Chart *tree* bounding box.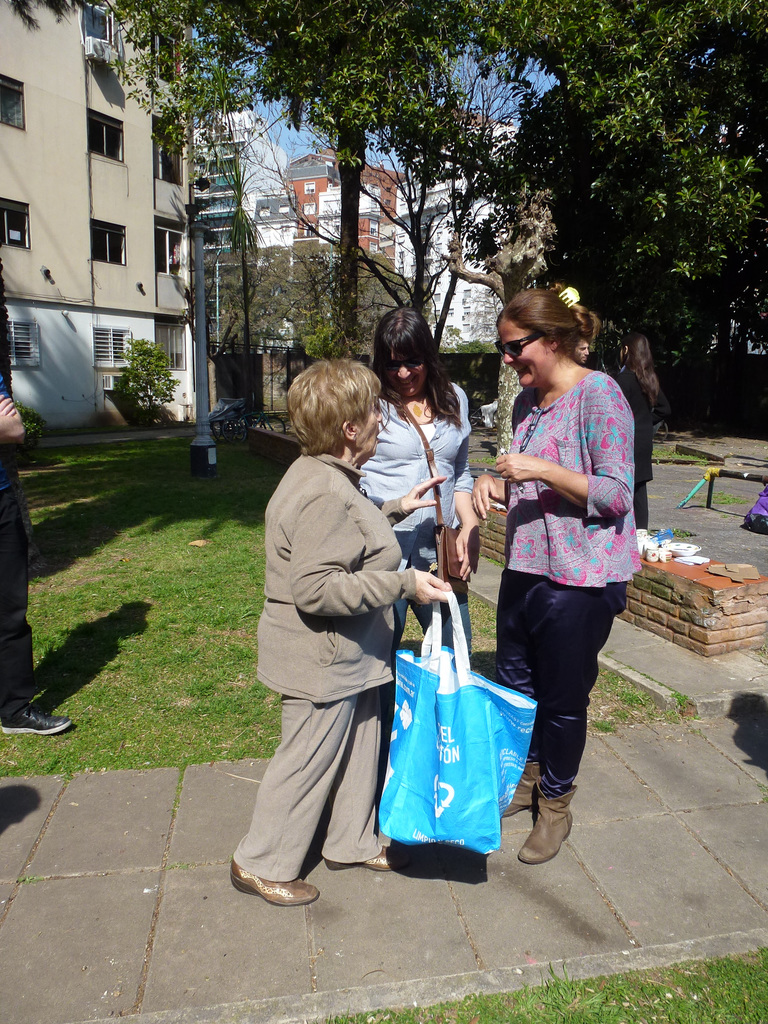
Charted: 483,38,760,387.
